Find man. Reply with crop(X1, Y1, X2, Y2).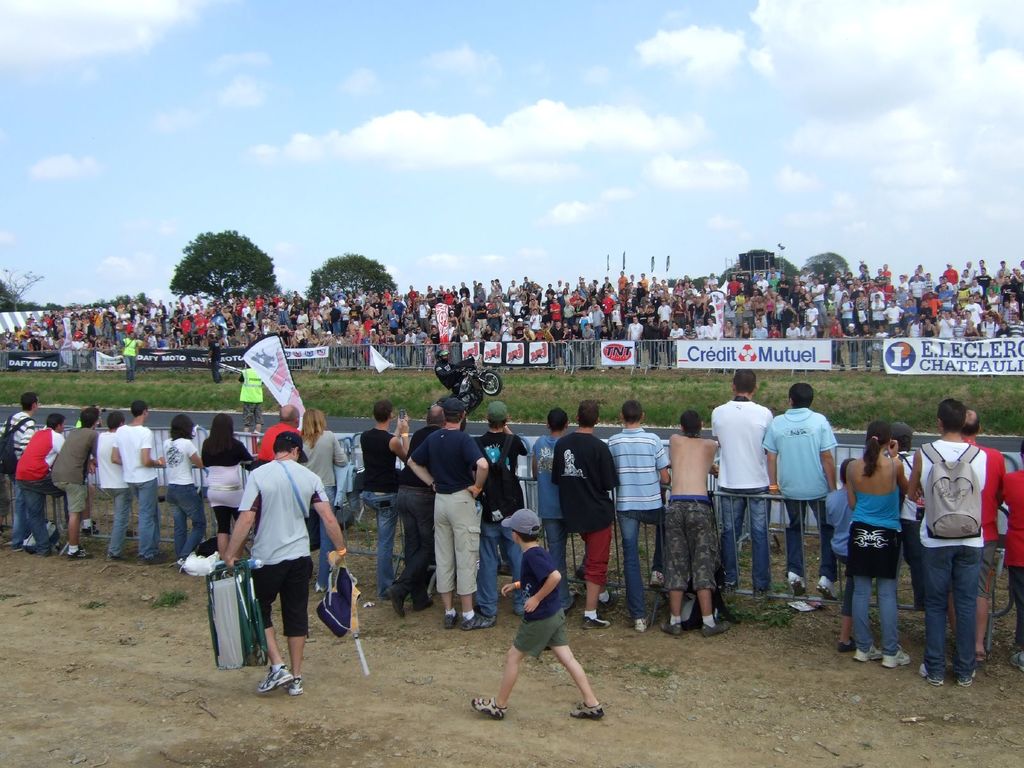
crop(35, 339, 37, 350).
